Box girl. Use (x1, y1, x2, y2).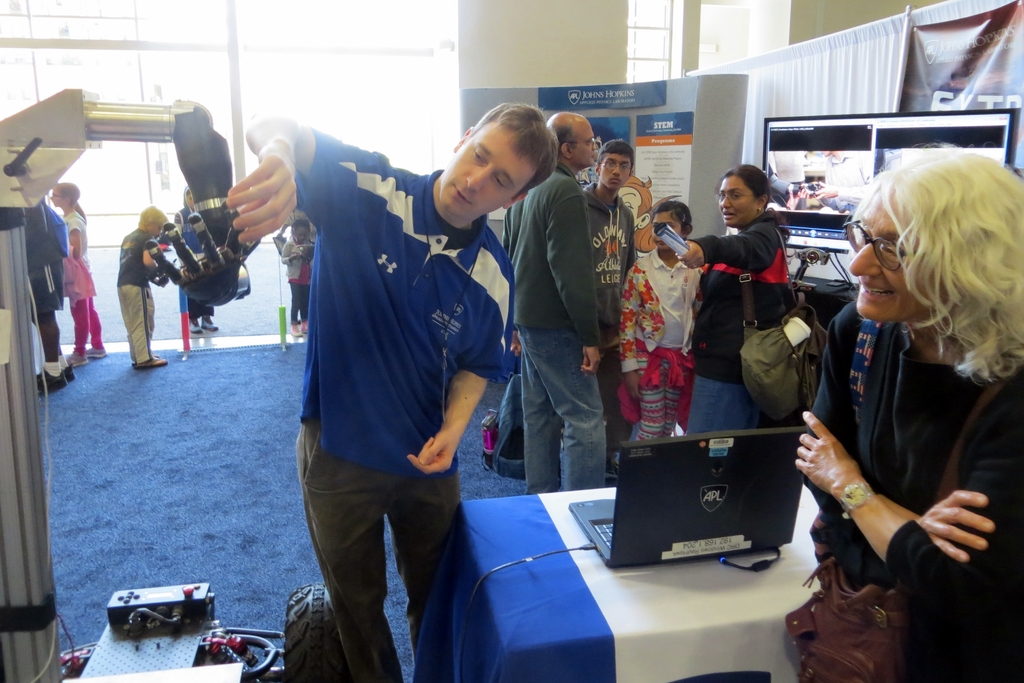
(623, 193, 710, 470).
